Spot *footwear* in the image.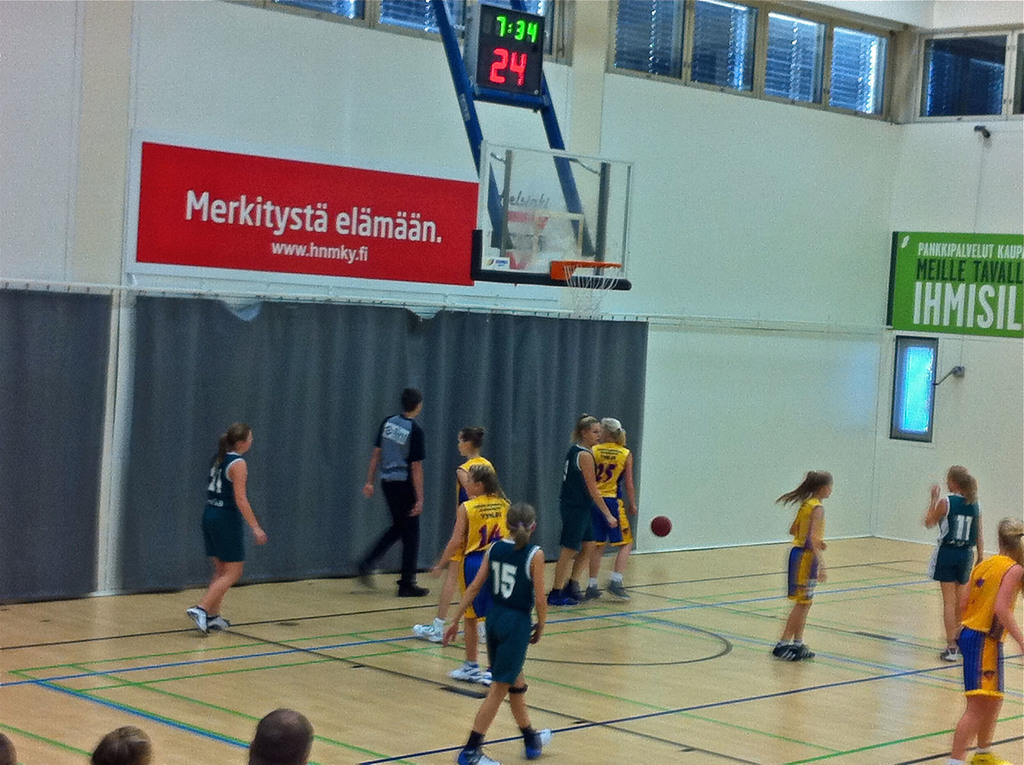
*footwear* found at BBox(527, 729, 552, 761).
